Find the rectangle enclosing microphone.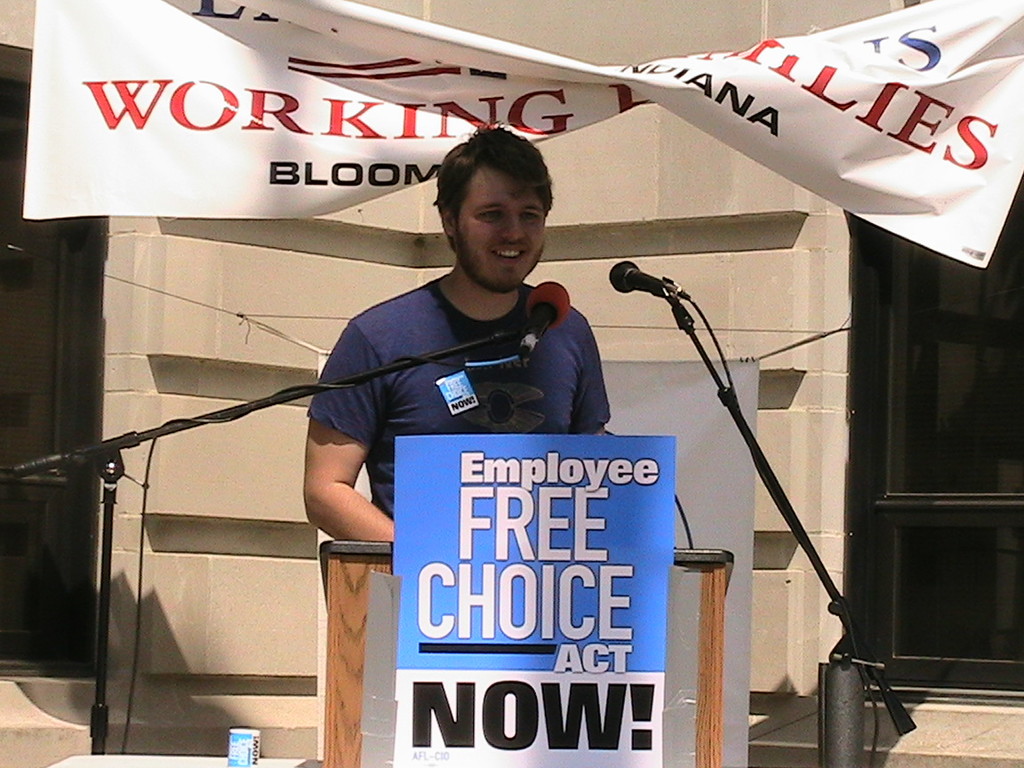
l=608, t=257, r=664, b=297.
